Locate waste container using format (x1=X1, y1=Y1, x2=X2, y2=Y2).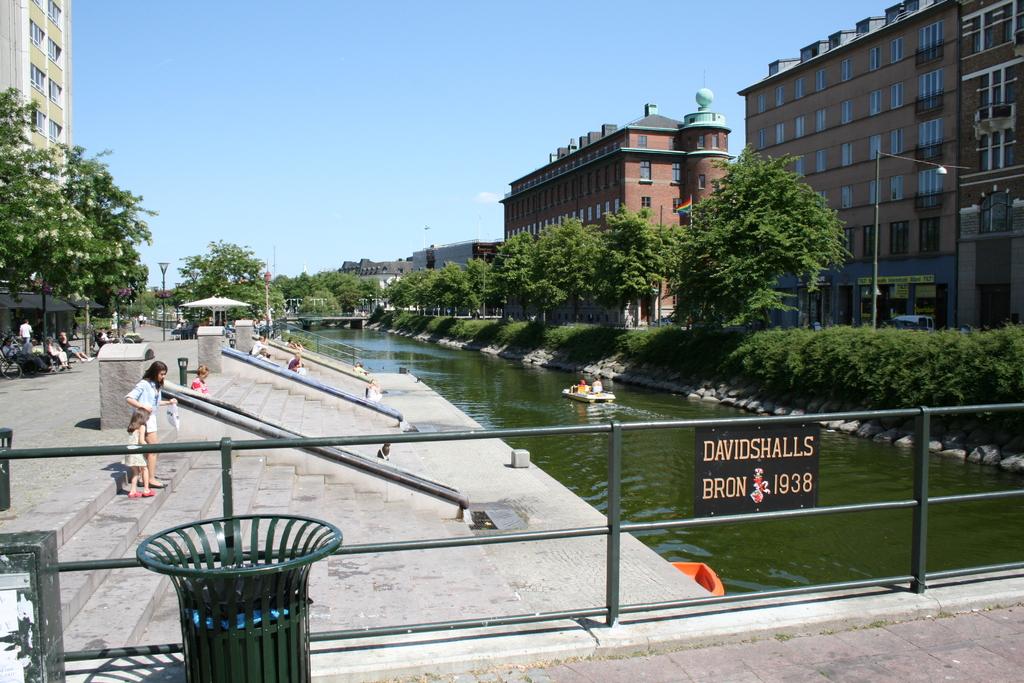
(x1=144, y1=522, x2=326, y2=671).
